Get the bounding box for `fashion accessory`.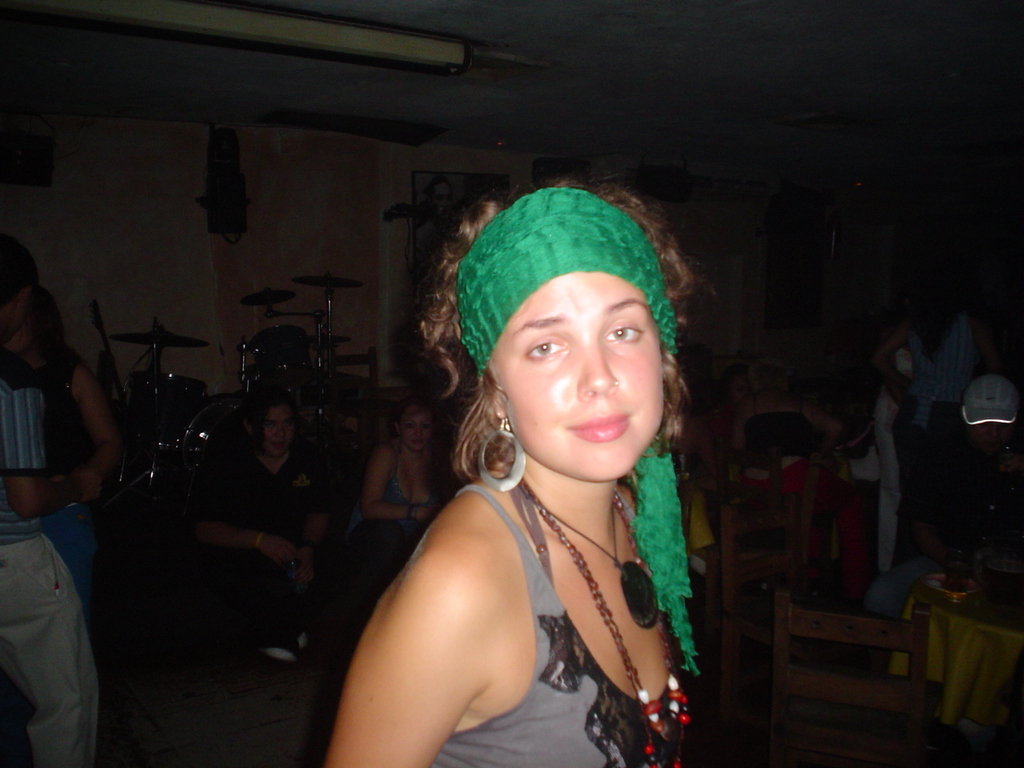
l=254, t=530, r=262, b=548.
